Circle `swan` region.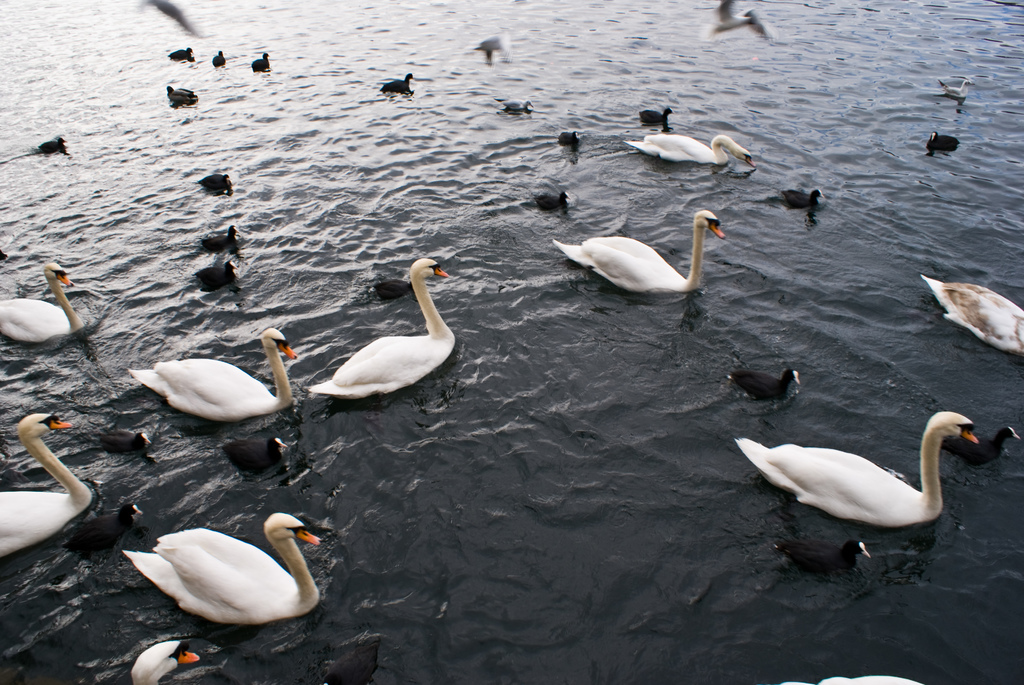
Region: {"left": 371, "top": 277, "right": 413, "bottom": 306}.
